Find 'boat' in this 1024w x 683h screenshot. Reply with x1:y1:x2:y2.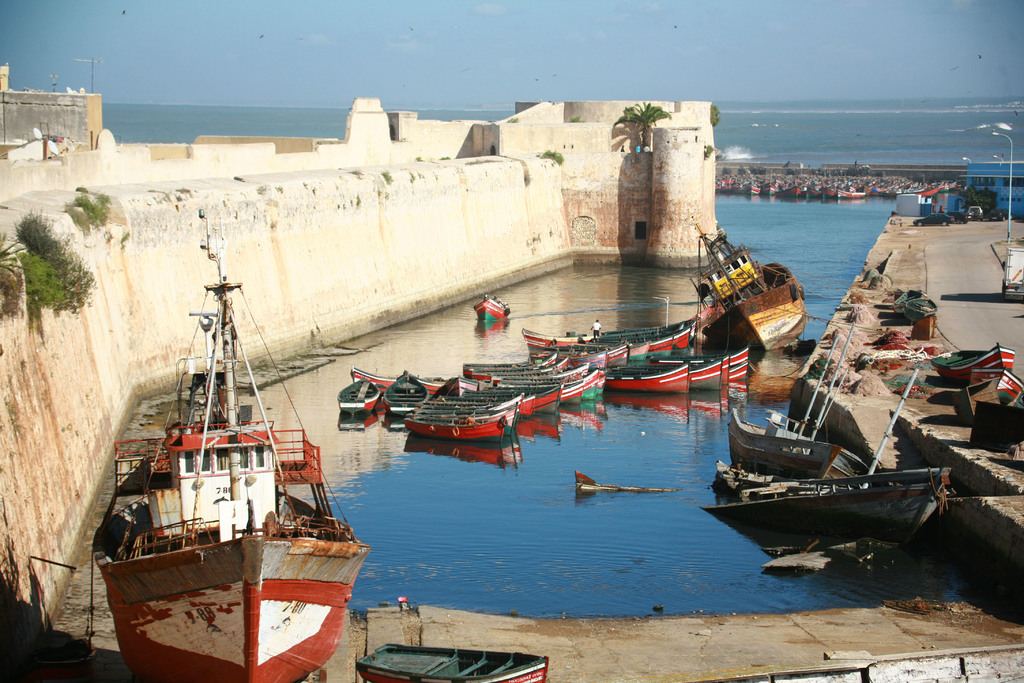
823:185:838:196.
